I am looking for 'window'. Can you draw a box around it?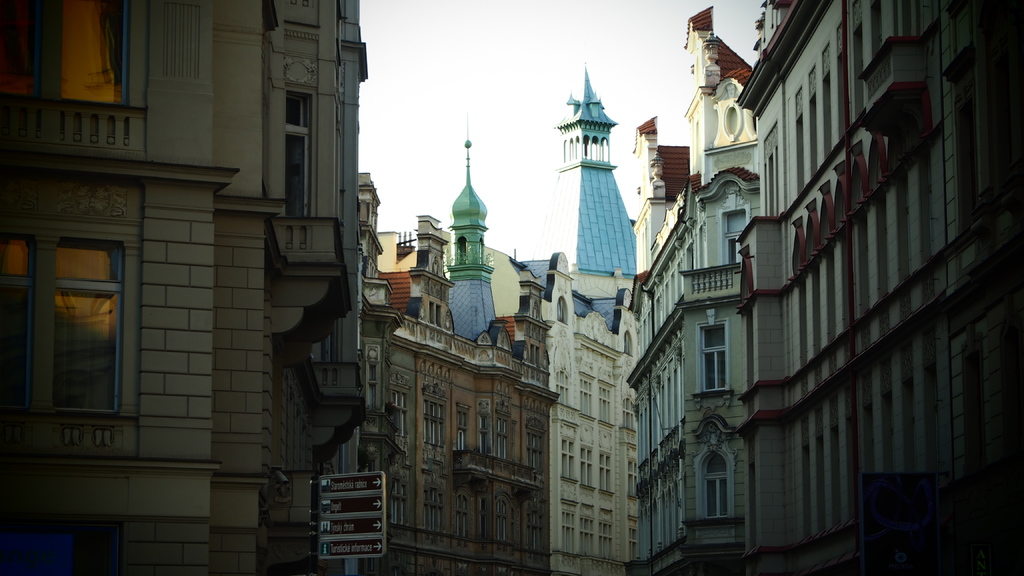
Sure, the bounding box is rect(560, 437, 579, 484).
